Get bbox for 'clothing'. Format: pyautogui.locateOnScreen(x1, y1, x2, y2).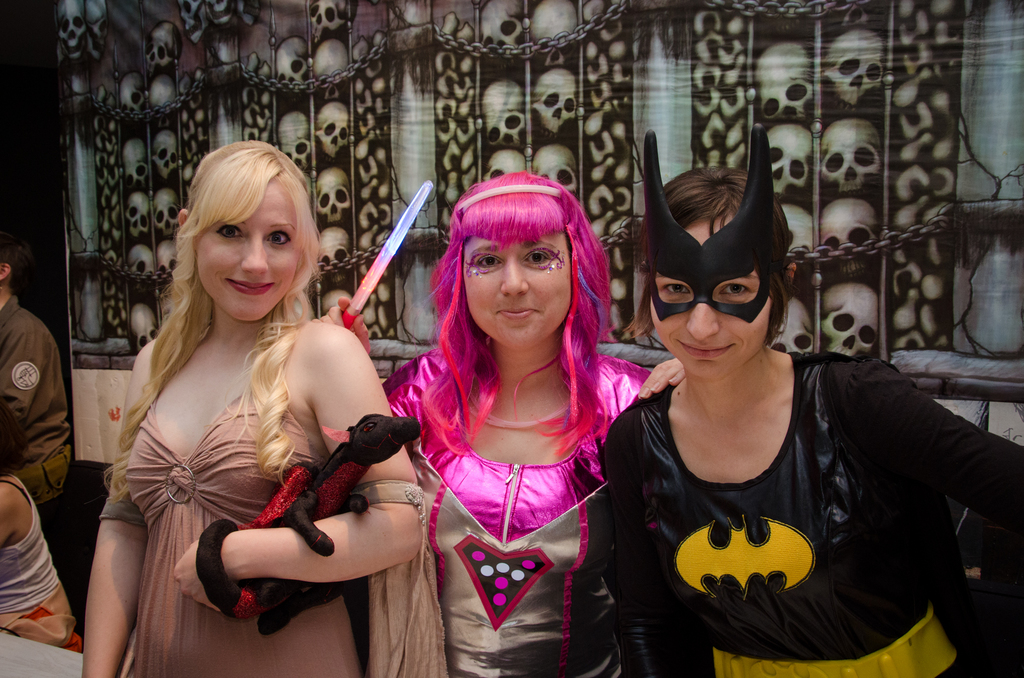
pyautogui.locateOnScreen(132, 326, 424, 677).
